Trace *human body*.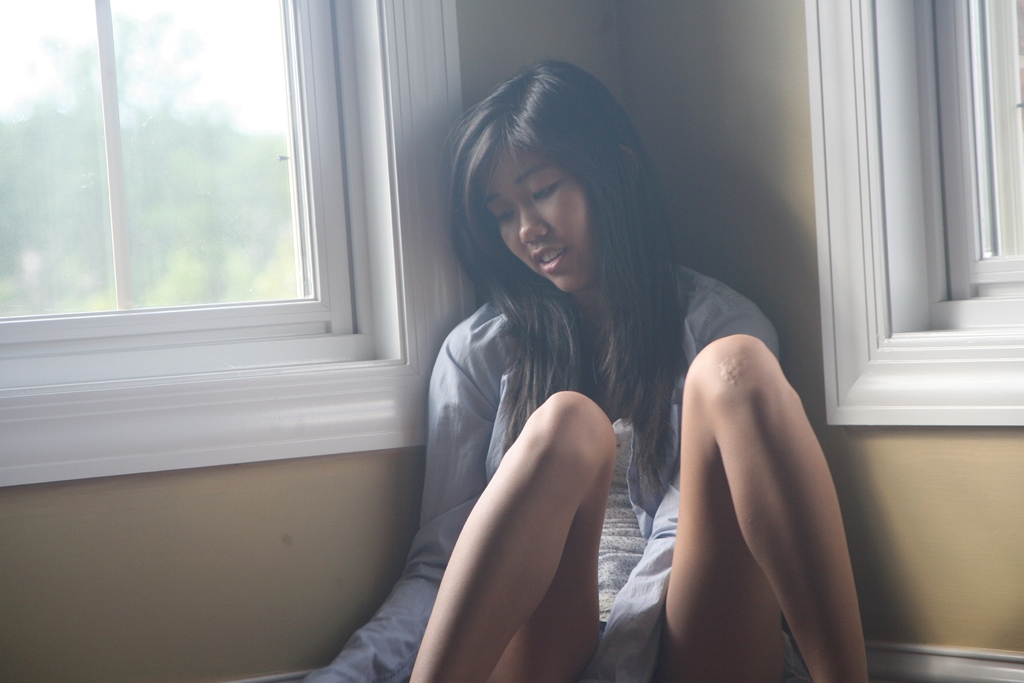
Traced to <region>397, 98, 794, 662</region>.
